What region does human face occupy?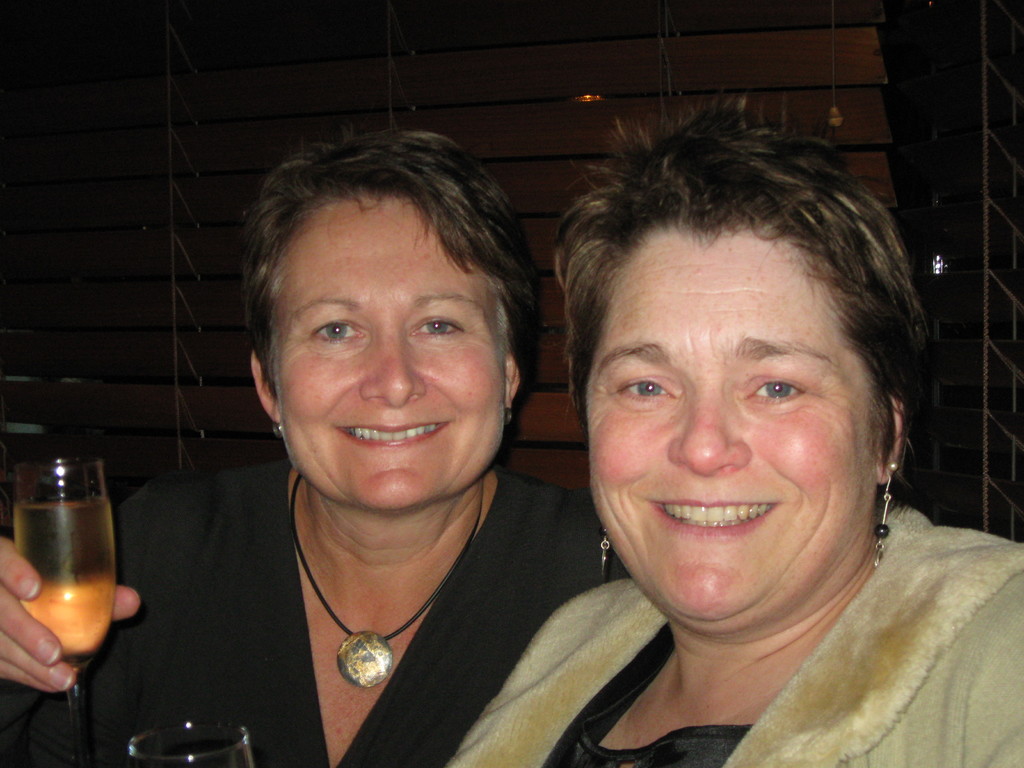
<box>585,227,877,626</box>.
